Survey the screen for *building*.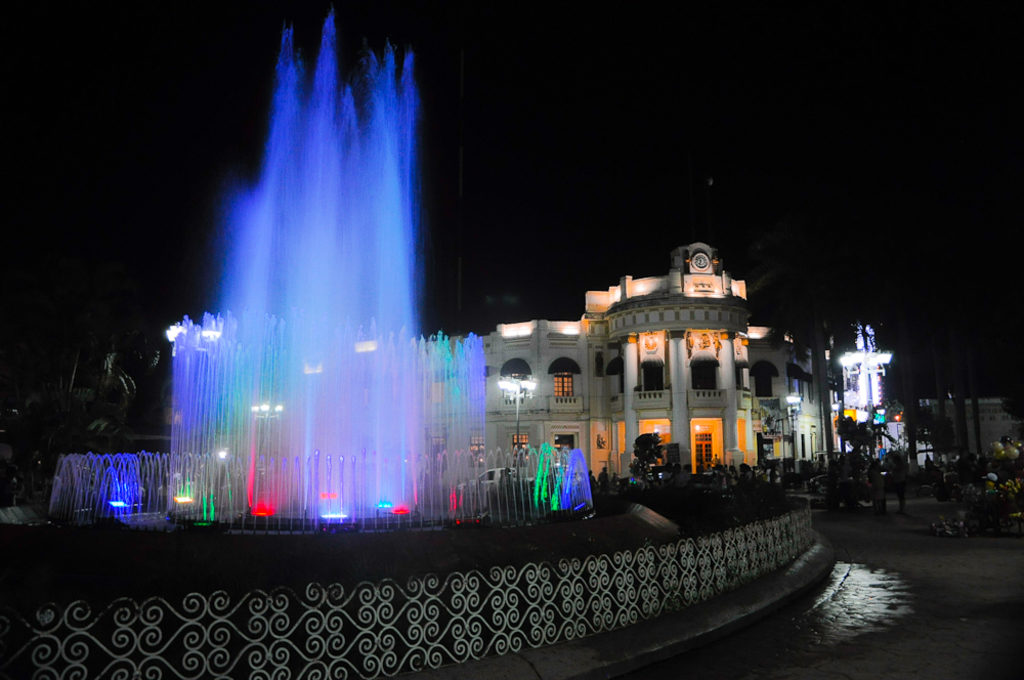
Survey found: pyautogui.locateOnScreen(915, 376, 1023, 456).
